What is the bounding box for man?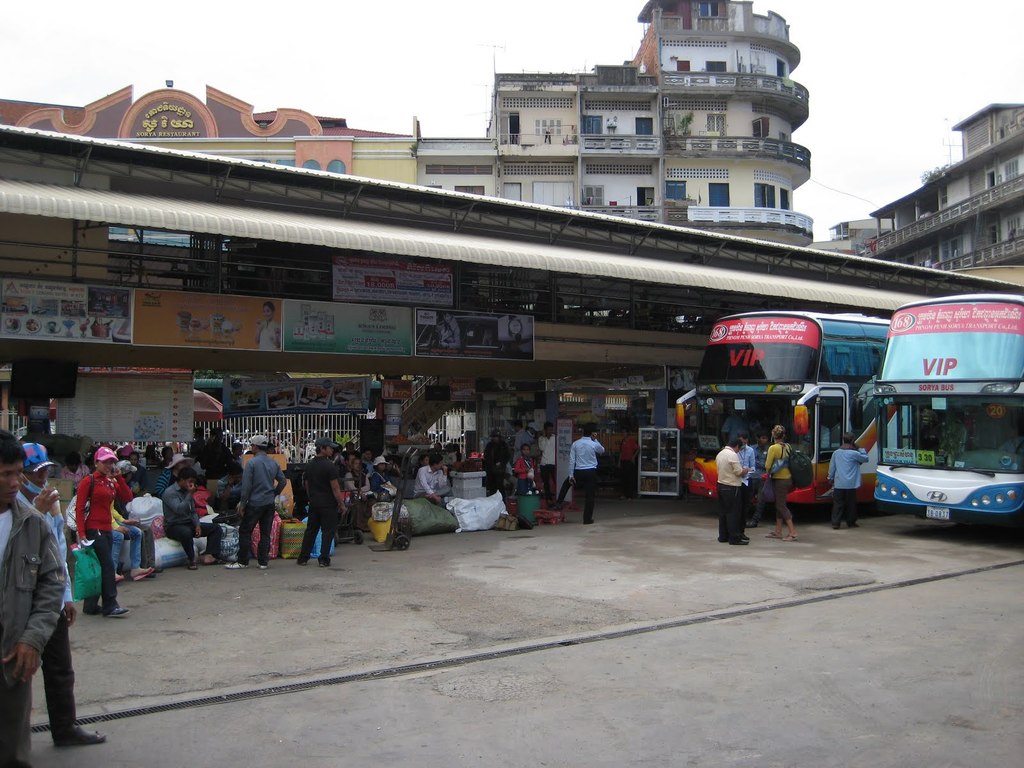
select_region(194, 431, 230, 499).
